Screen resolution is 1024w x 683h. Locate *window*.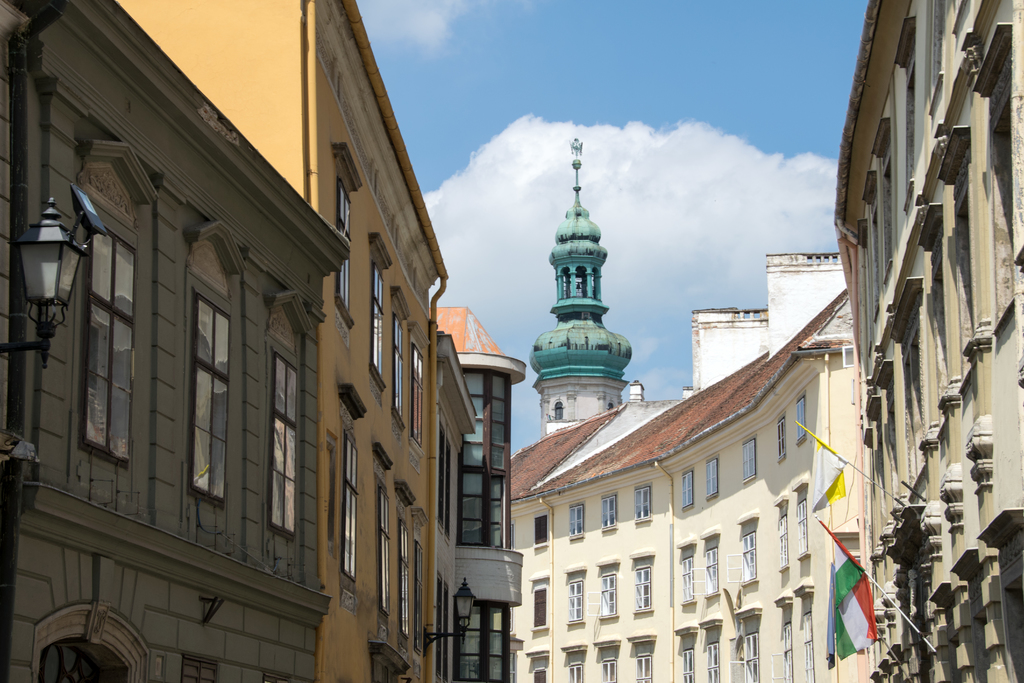
region(676, 646, 699, 682).
